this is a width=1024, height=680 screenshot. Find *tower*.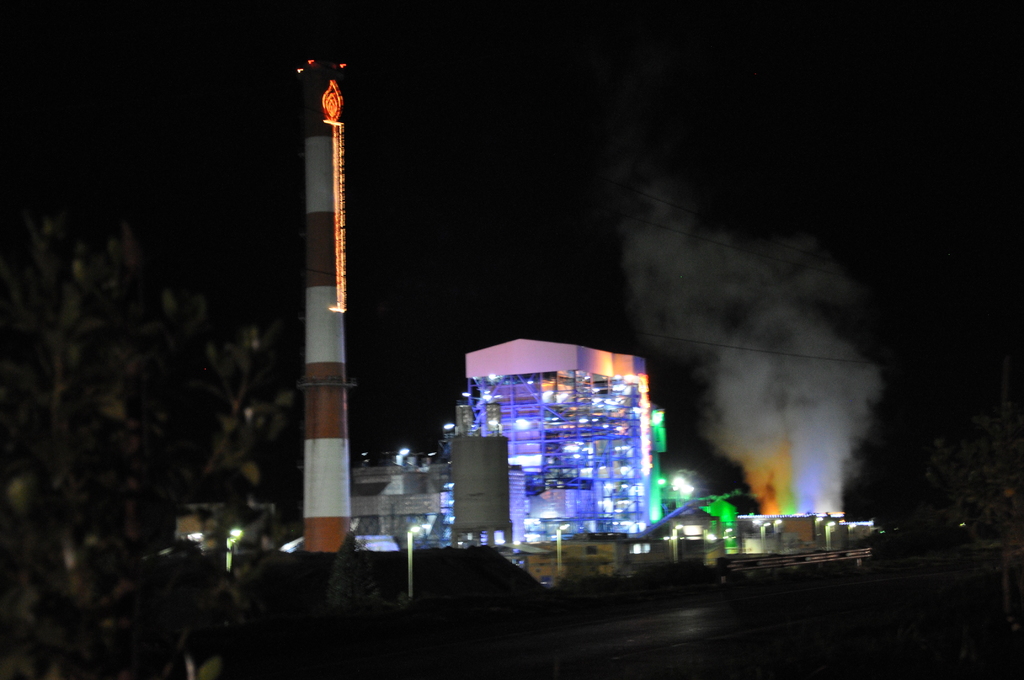
Bounding box: crop(294, 58, 353, 555).
